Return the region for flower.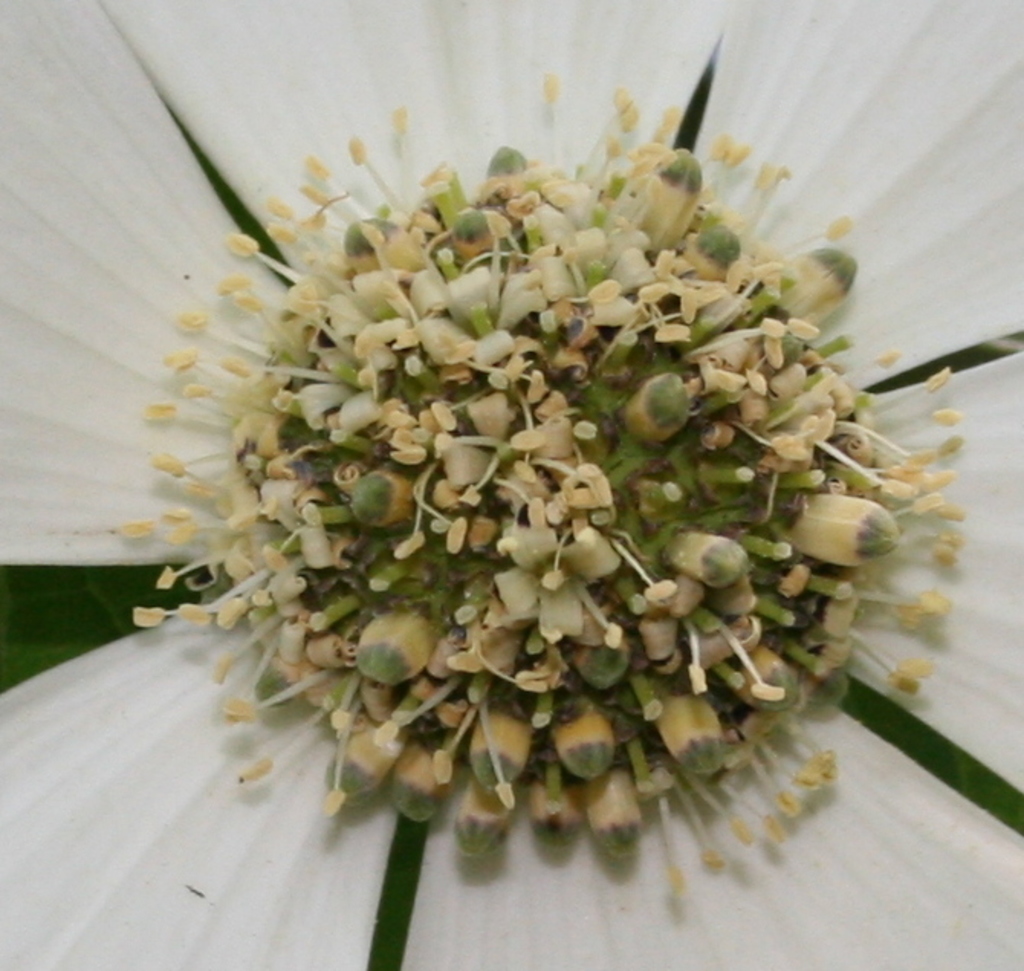
{"x1": 0, "y1": 0, "x2": 1022, "y2": 969}.
